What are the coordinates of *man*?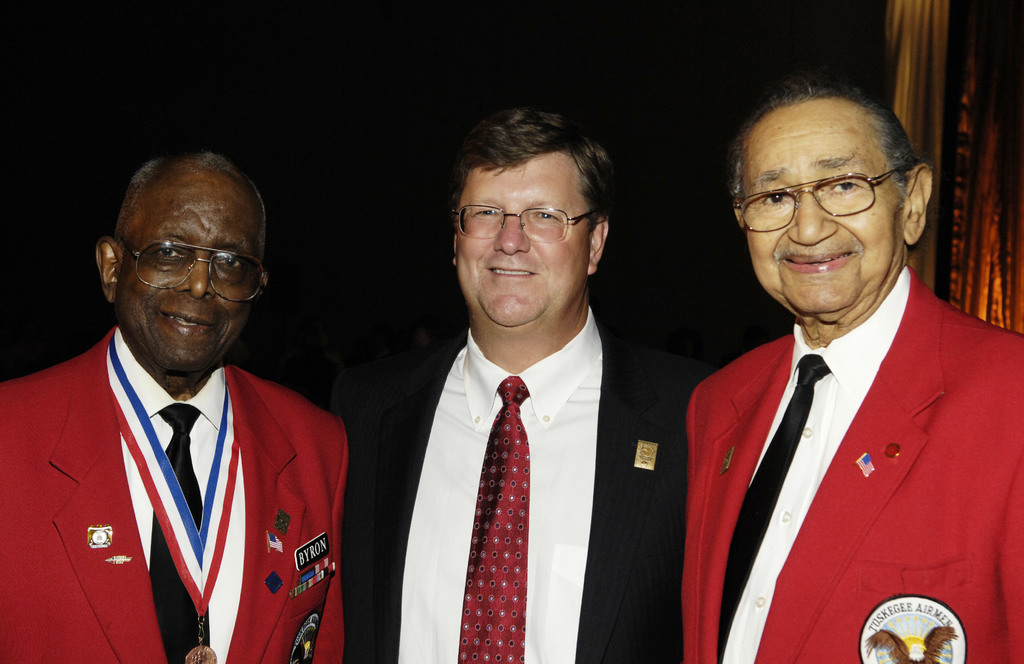
(674, 74, 1023, 663).
